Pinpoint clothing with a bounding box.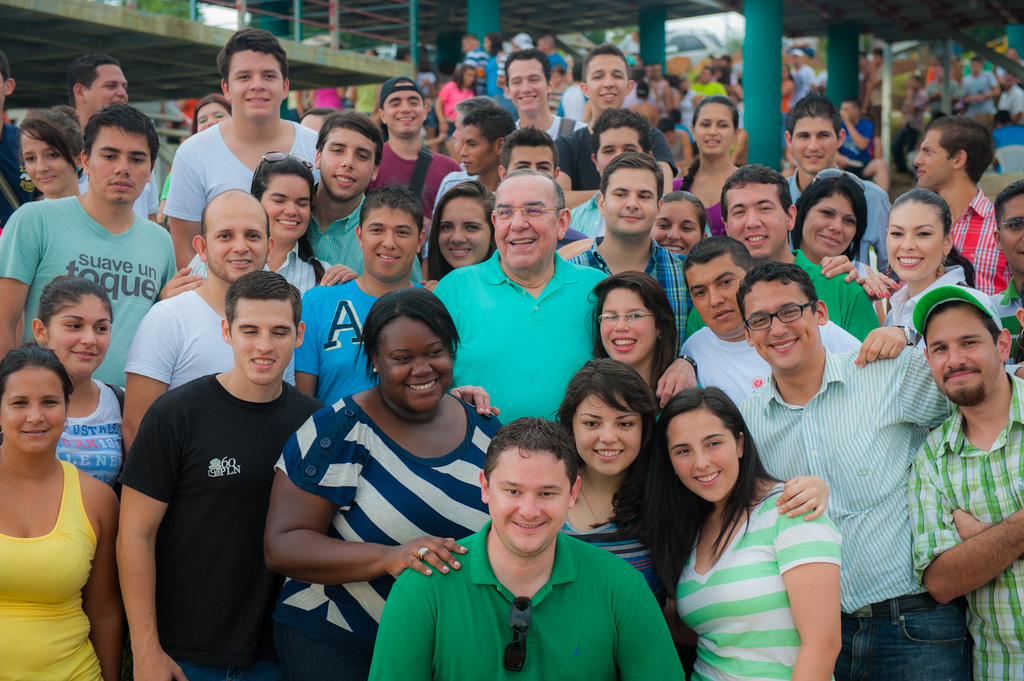
153,117,323,230.
